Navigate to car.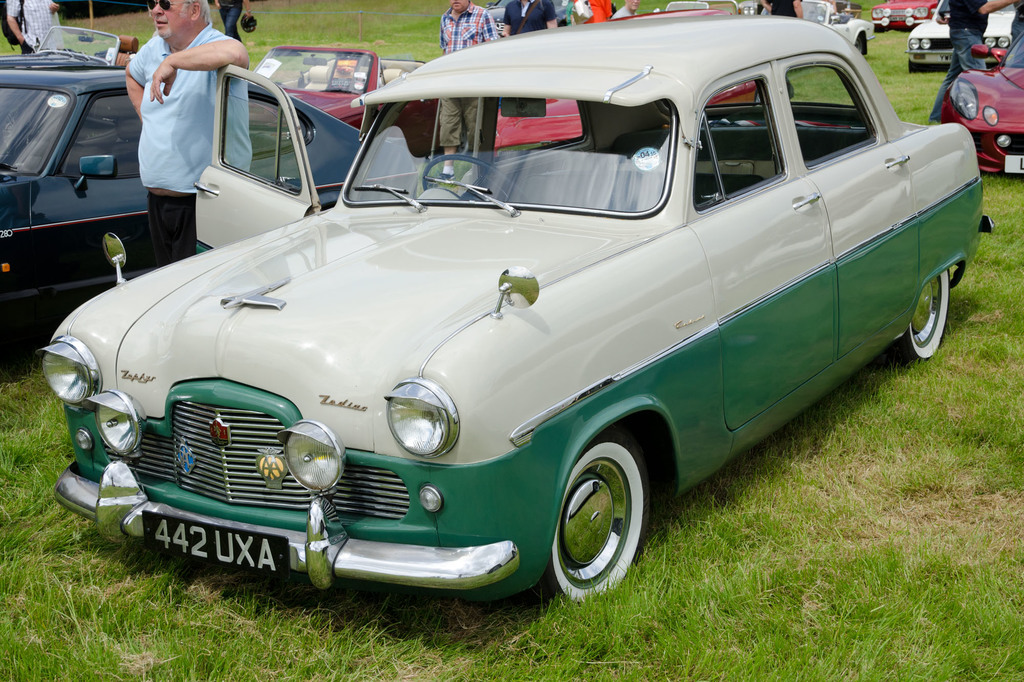
Navigation target: [934,25,1023,181].
